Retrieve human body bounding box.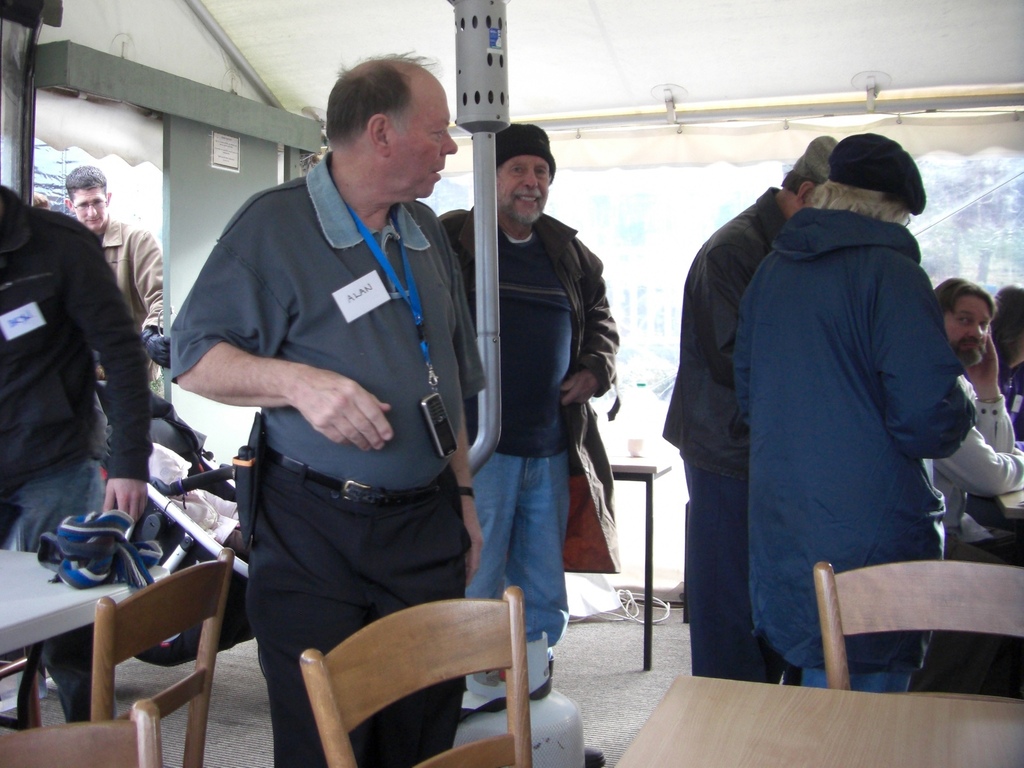
Bounding box: <box>172,60,499,739</box>.
